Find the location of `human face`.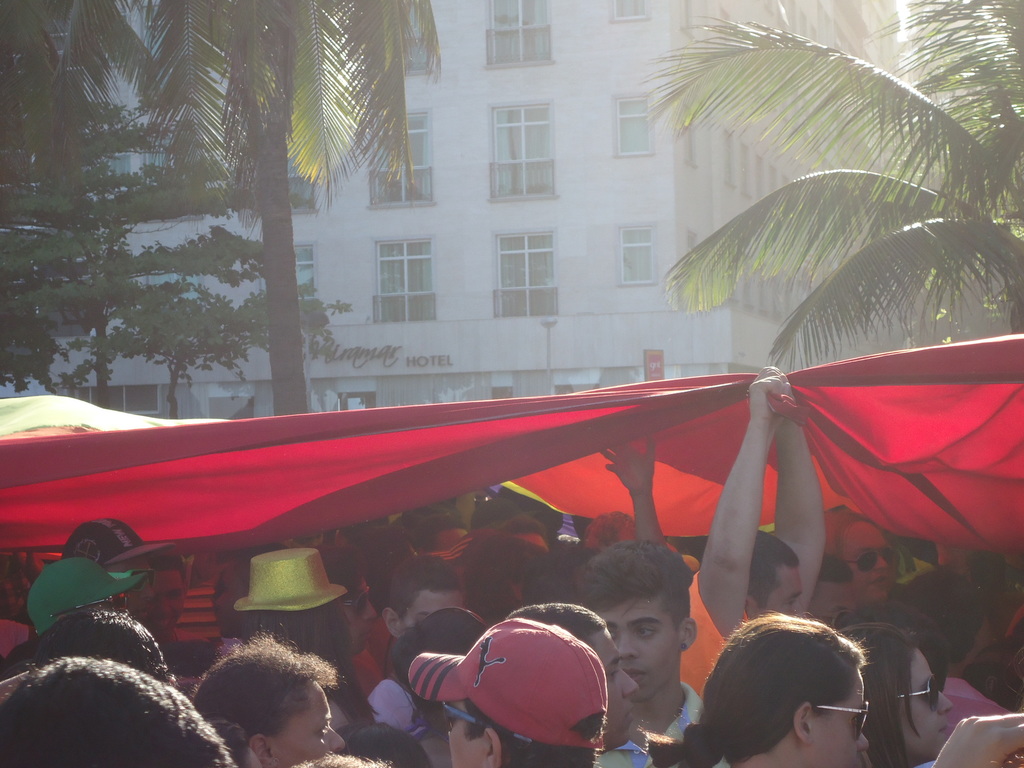
Location: l=406, t=594, r=467, b=628.
